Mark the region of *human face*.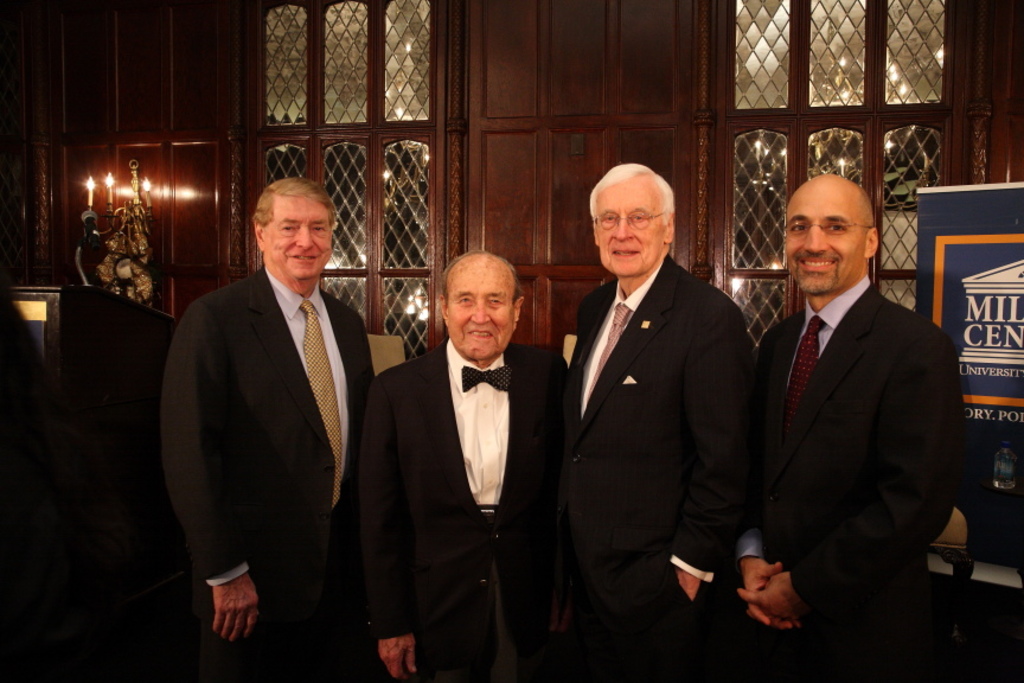
Region: region(447, 258, 513, 362).
